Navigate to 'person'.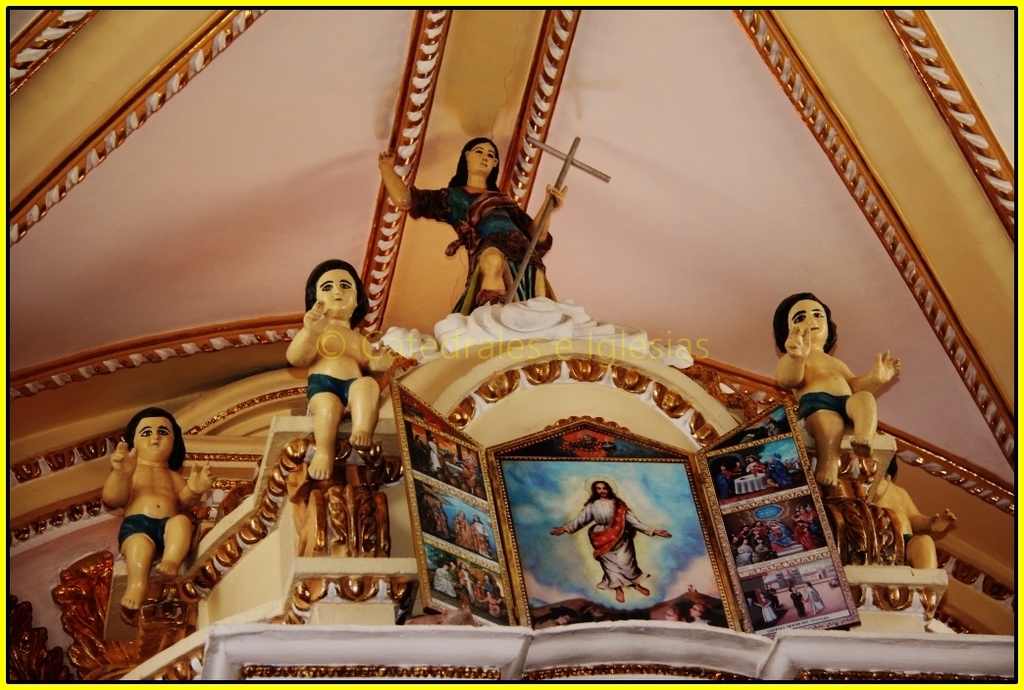
Navigation target: <box>96,403,217,621</box>.
